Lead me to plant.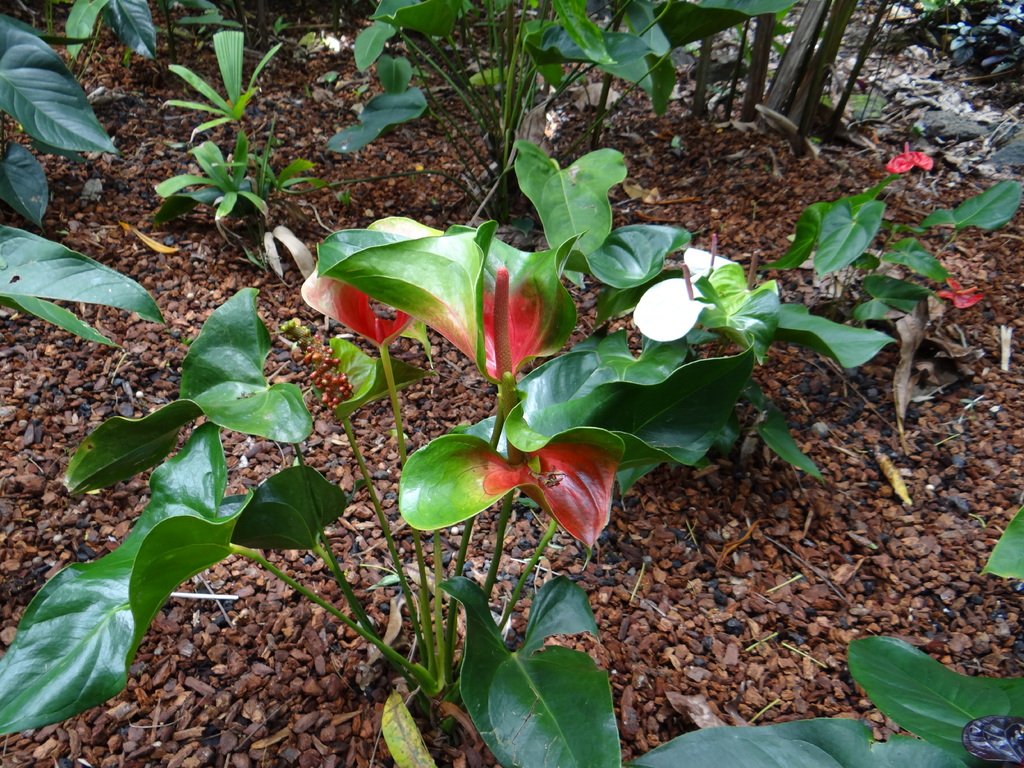
Lead to pyautogui.locateOnScreen(0, 278, 626, 767).
